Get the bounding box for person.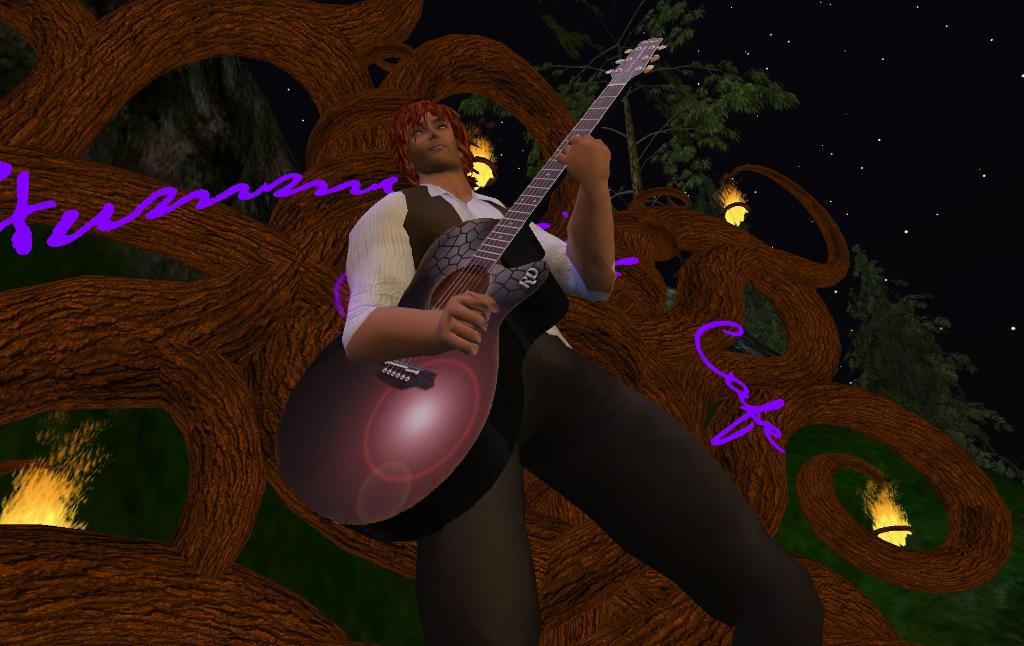
(x1=341, y1=100, x2=825, y2=644).
